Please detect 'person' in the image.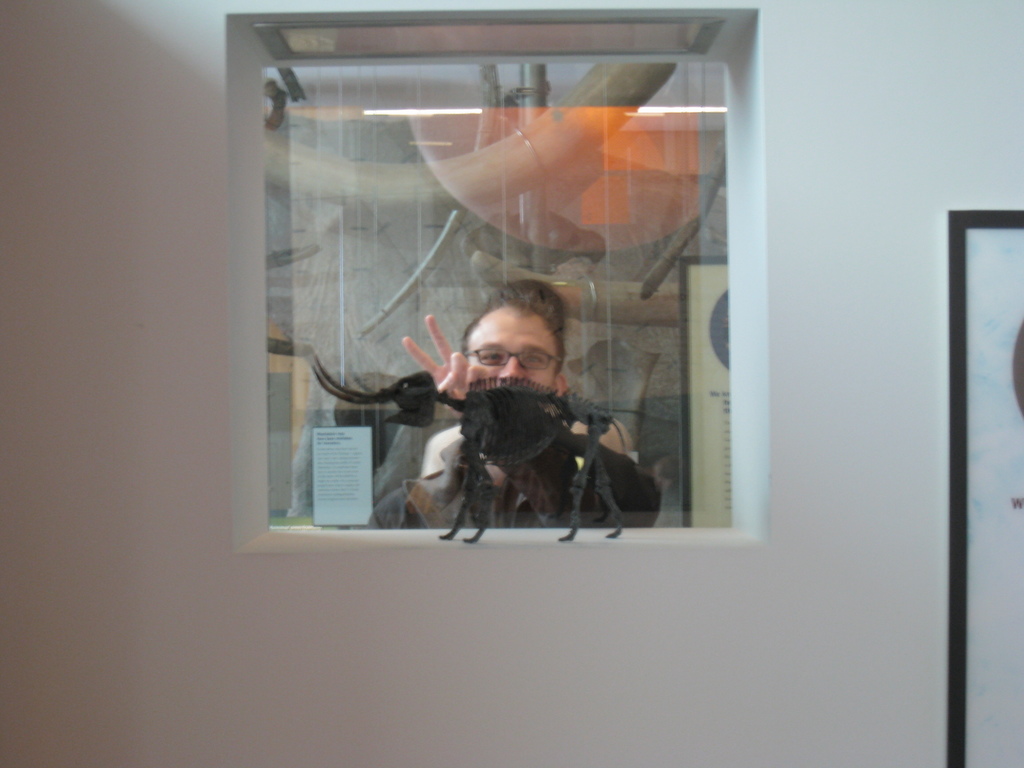
bbox=[369, 281, 638, 528].
